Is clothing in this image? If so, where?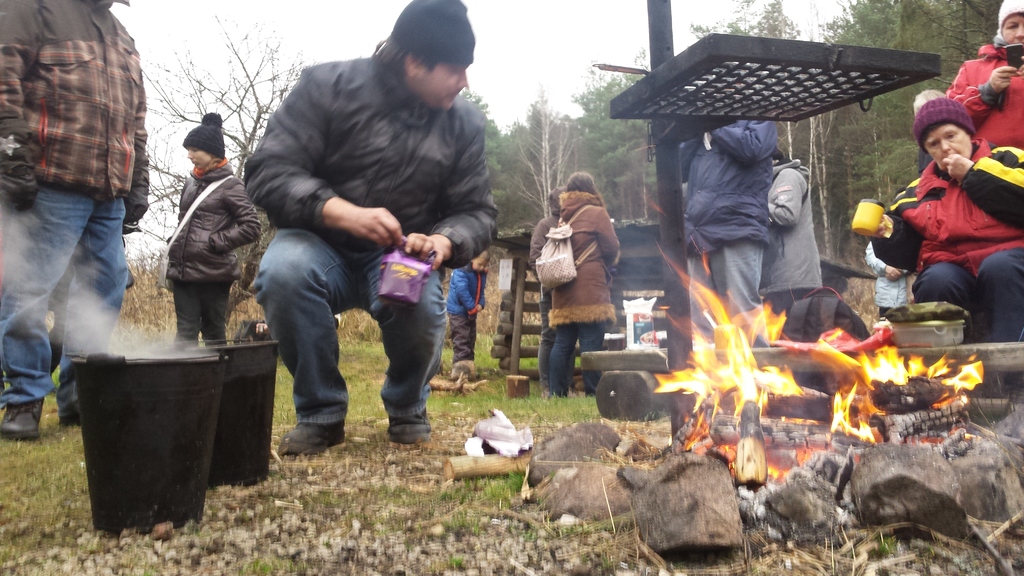
Yes, at [left=429, top=256, right=480, bottom=366].
